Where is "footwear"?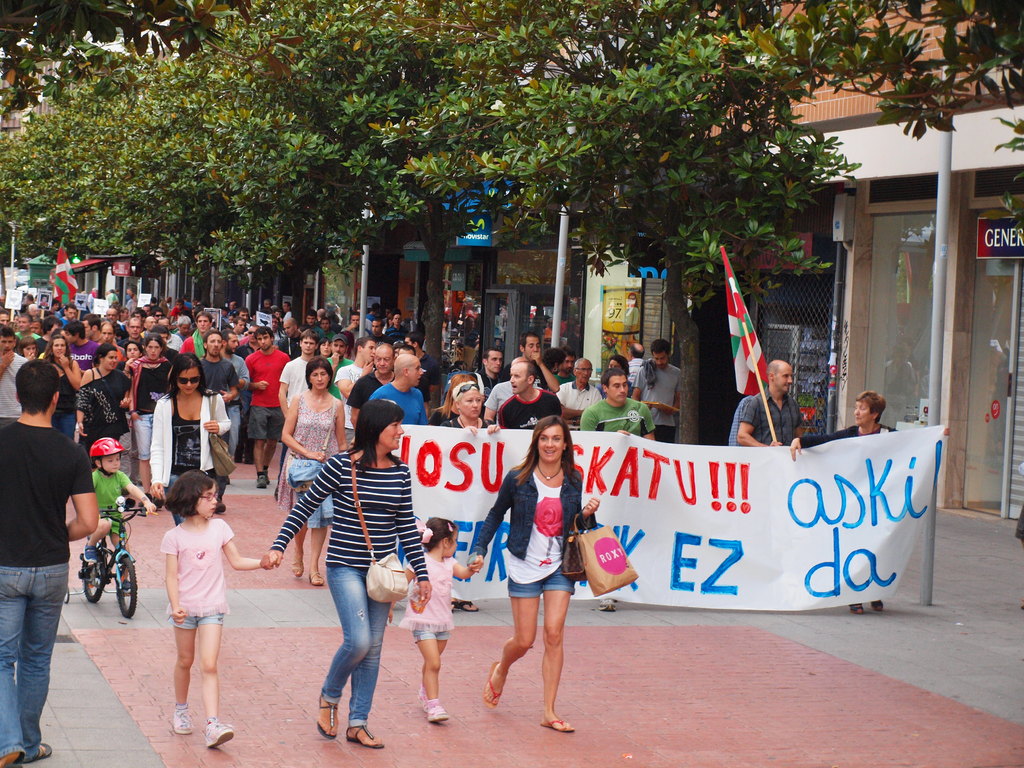
{"x1": 486, "y1": 660, "x2": 504, "y2": 710}.
